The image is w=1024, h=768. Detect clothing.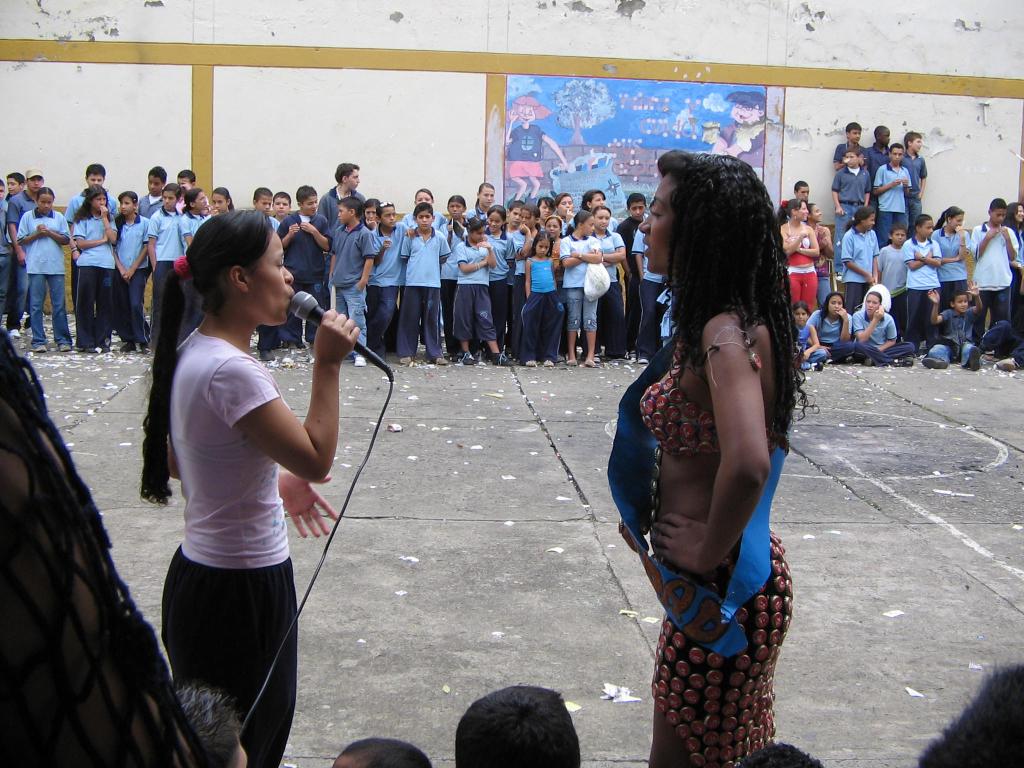
Detection: locate(252, 214, 276, 357).
